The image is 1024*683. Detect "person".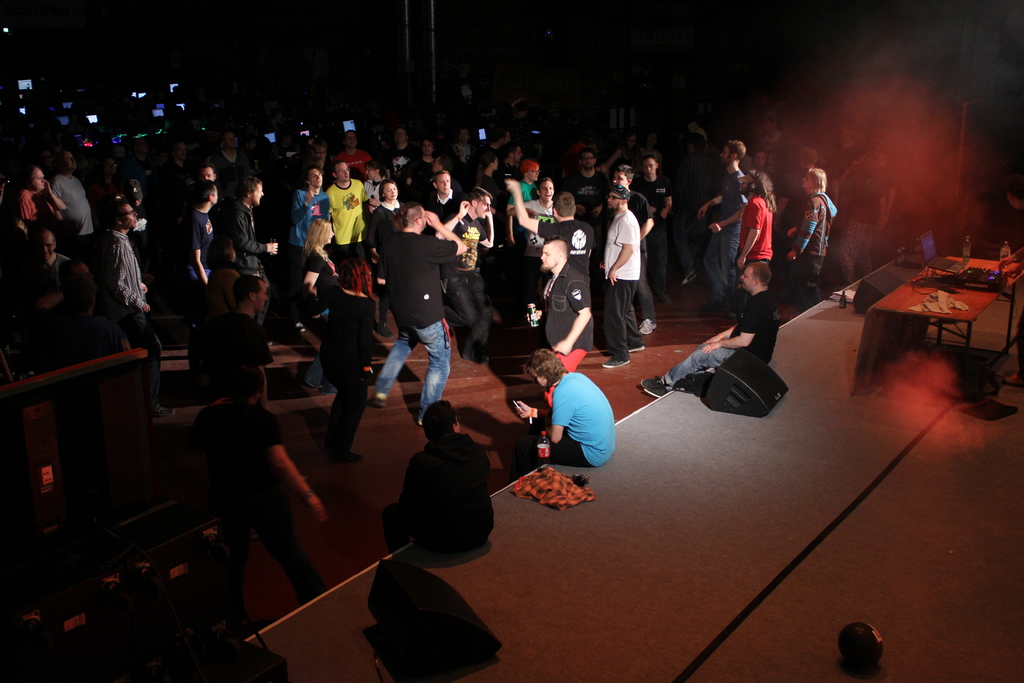
Detection: crop(226, 176, 278, 345).
